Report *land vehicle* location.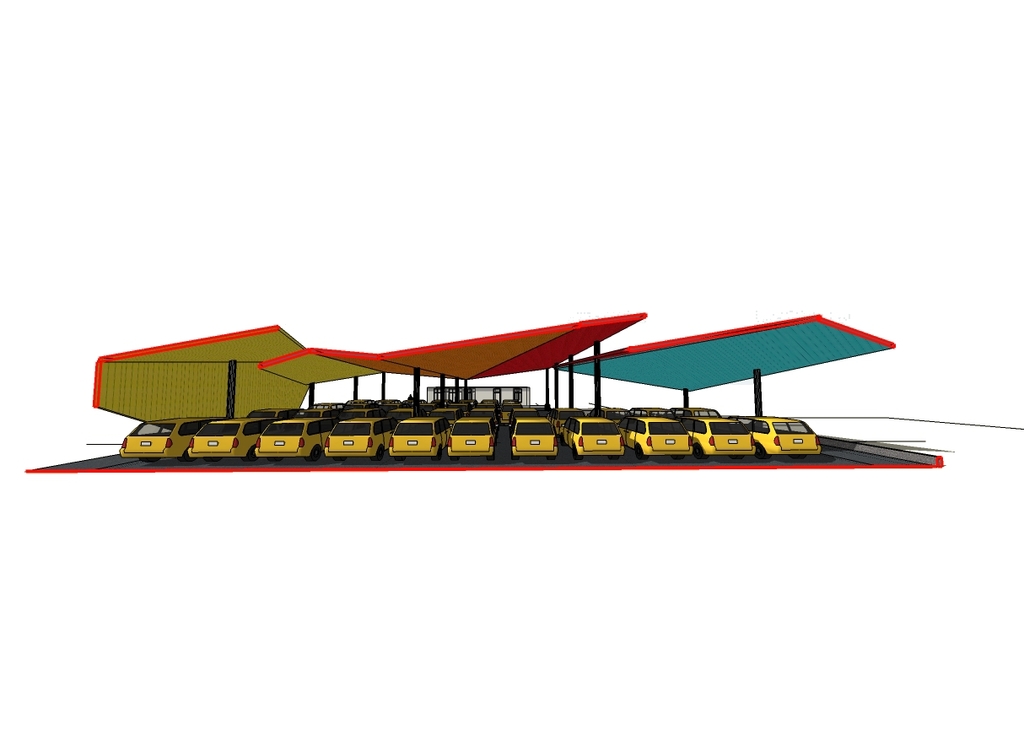
Report: (left=342, top=406, right=384, bottom=420).
